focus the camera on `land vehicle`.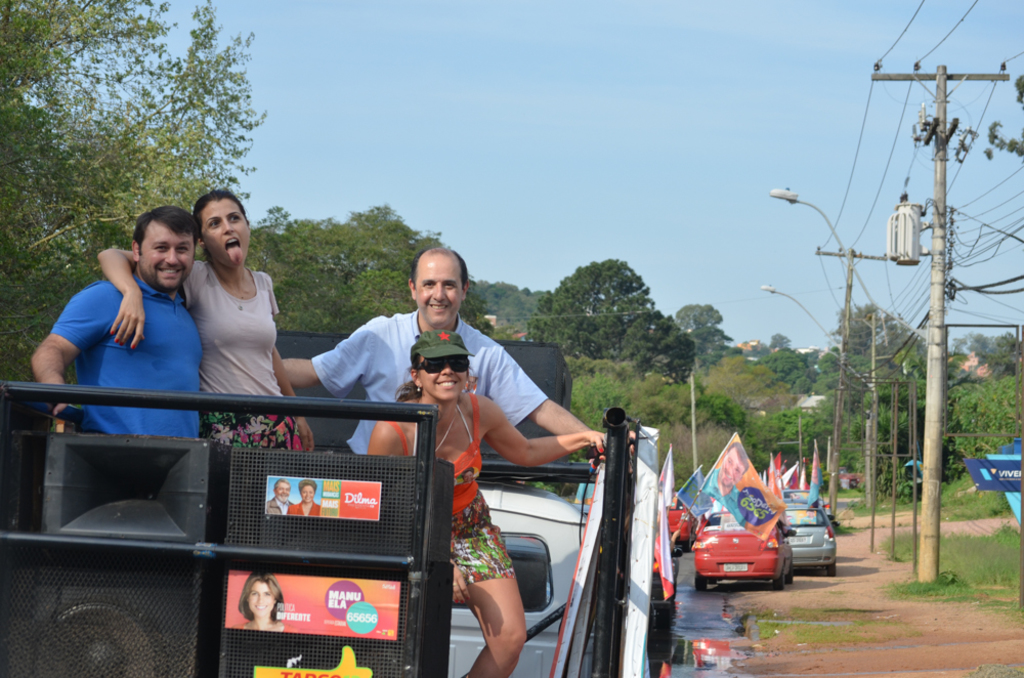
Focus region: [668, 504, 699, 554].
